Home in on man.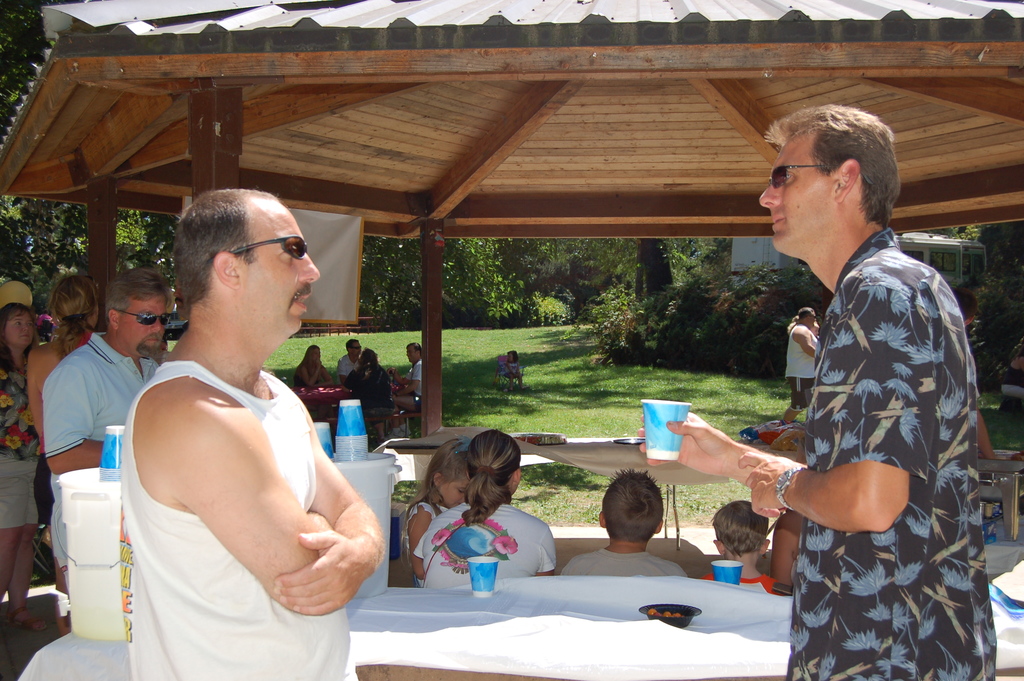
Homed in at select_region(637, 103, 998, 678).
